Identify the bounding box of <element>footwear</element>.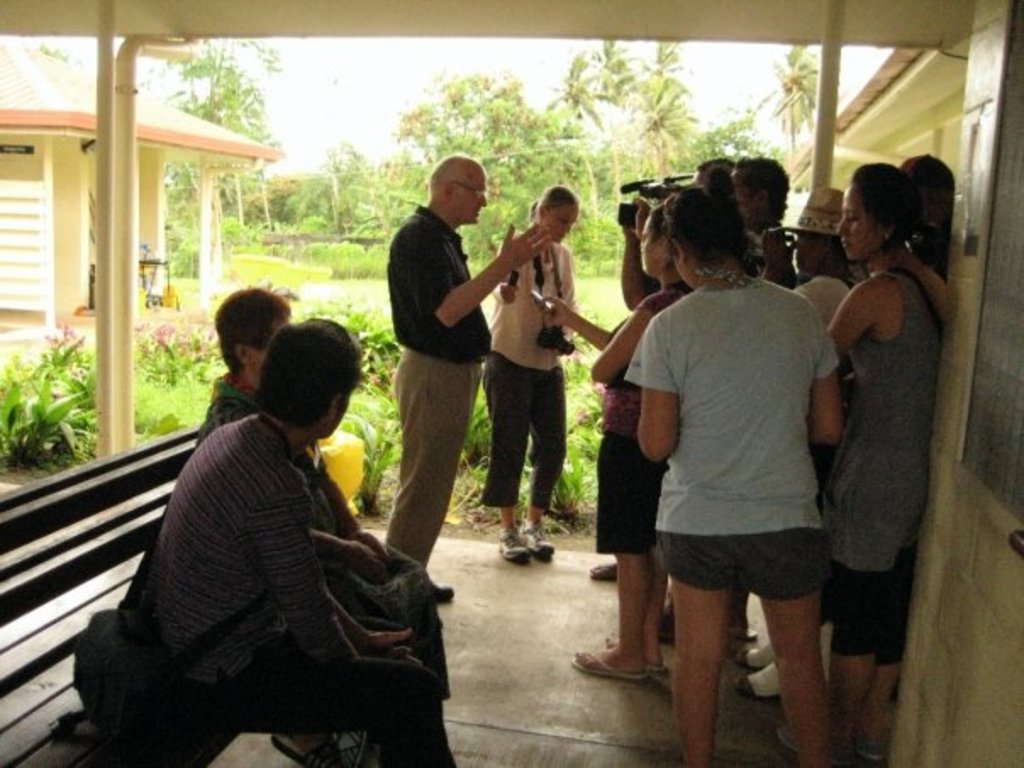
500/527/534/559.
